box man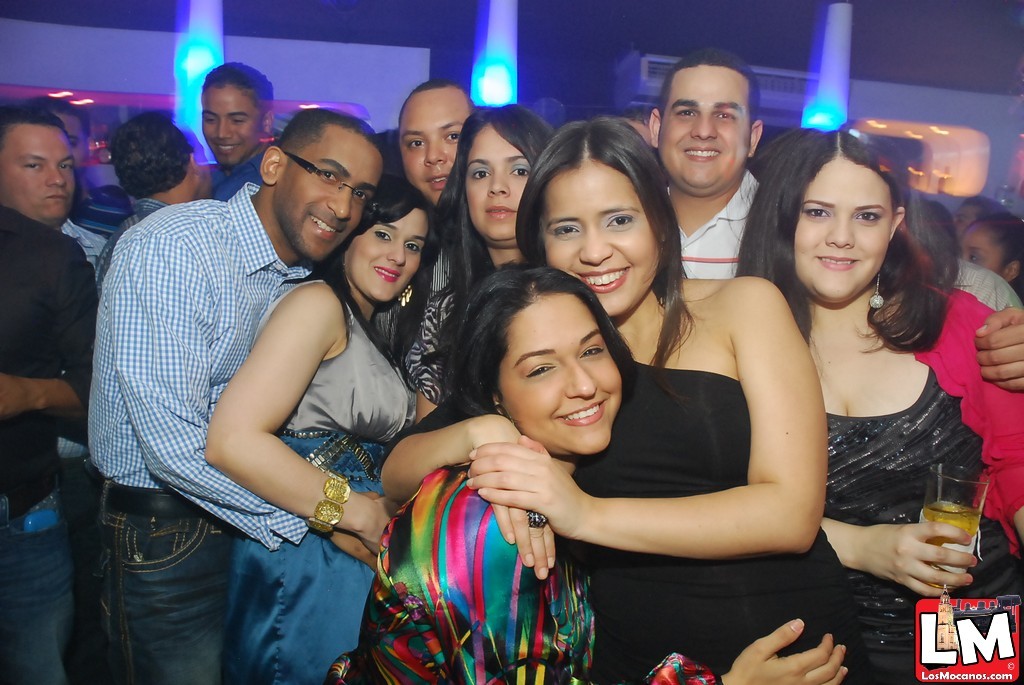
box(0, 107, 89, 684)
